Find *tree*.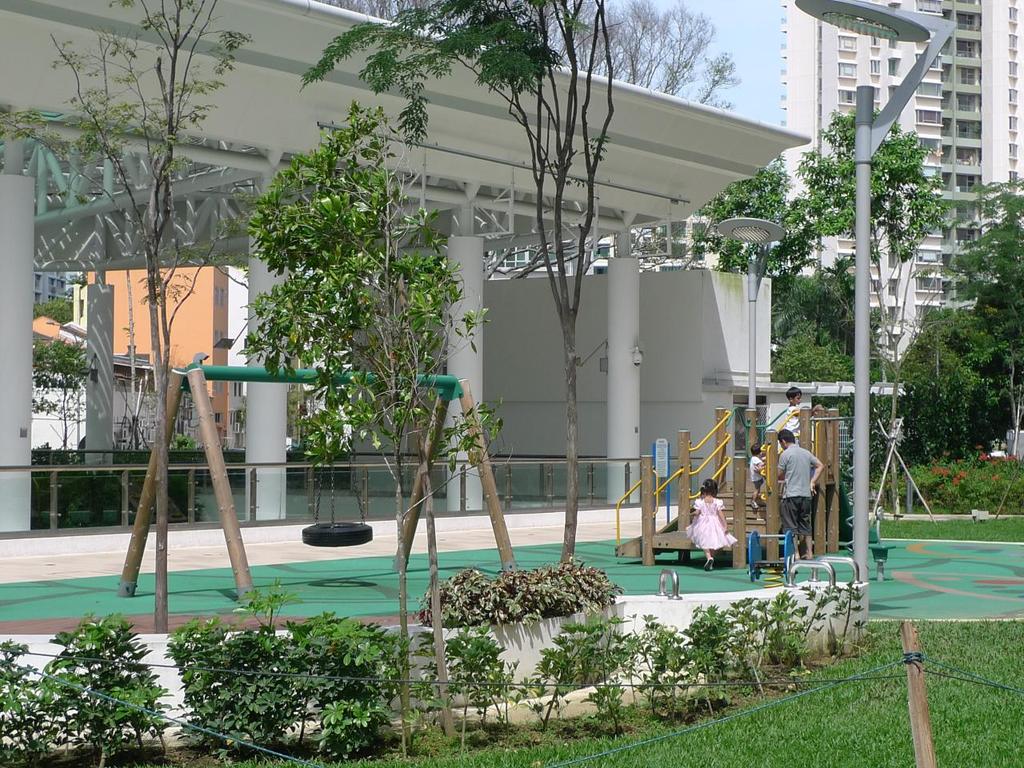
pyautogui.locateOnScreen(546, 0, 762, 100).
